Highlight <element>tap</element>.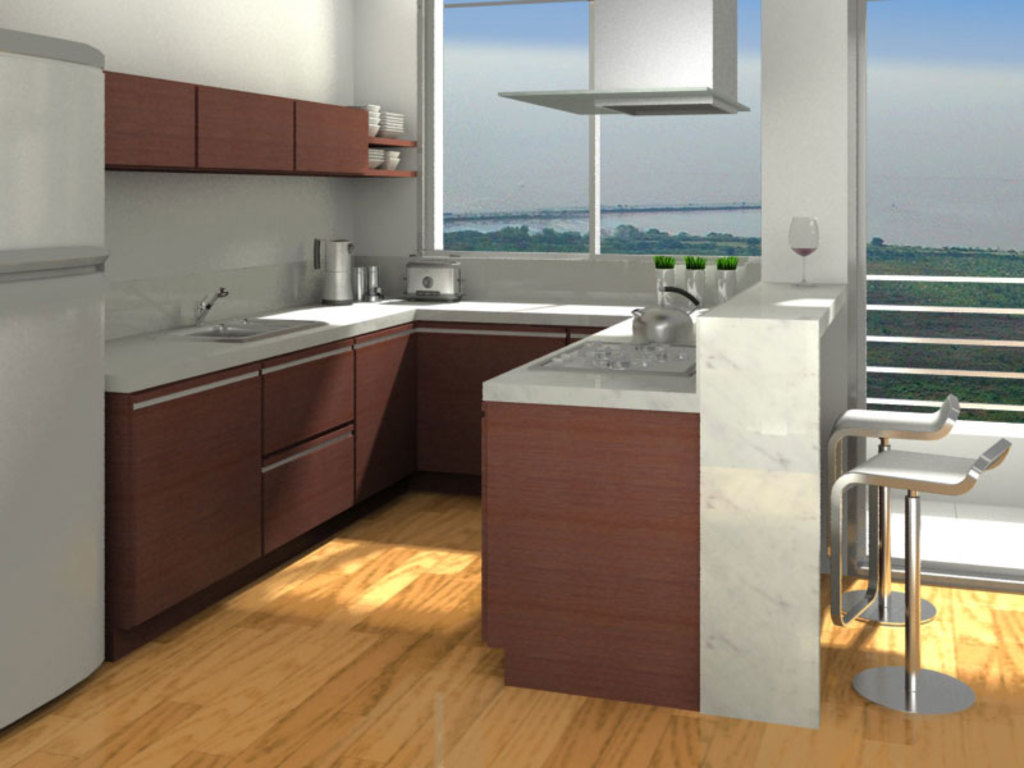
Highlighted region: crop(198, 283, 234, 320).
